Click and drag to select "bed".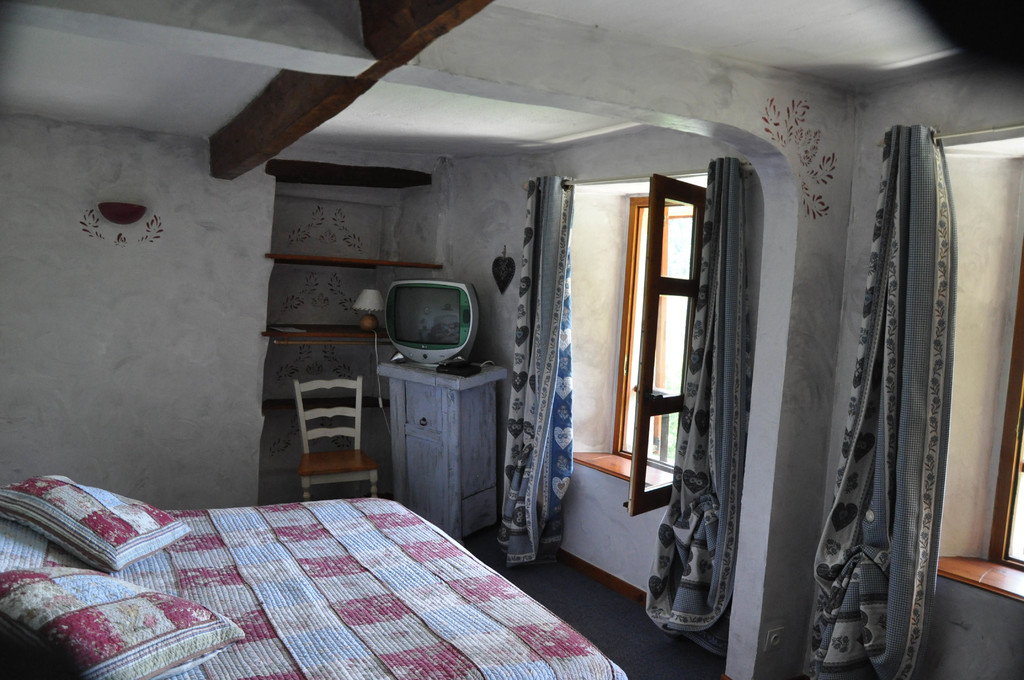
Selection: bbox(0, 495, 628, 679).
